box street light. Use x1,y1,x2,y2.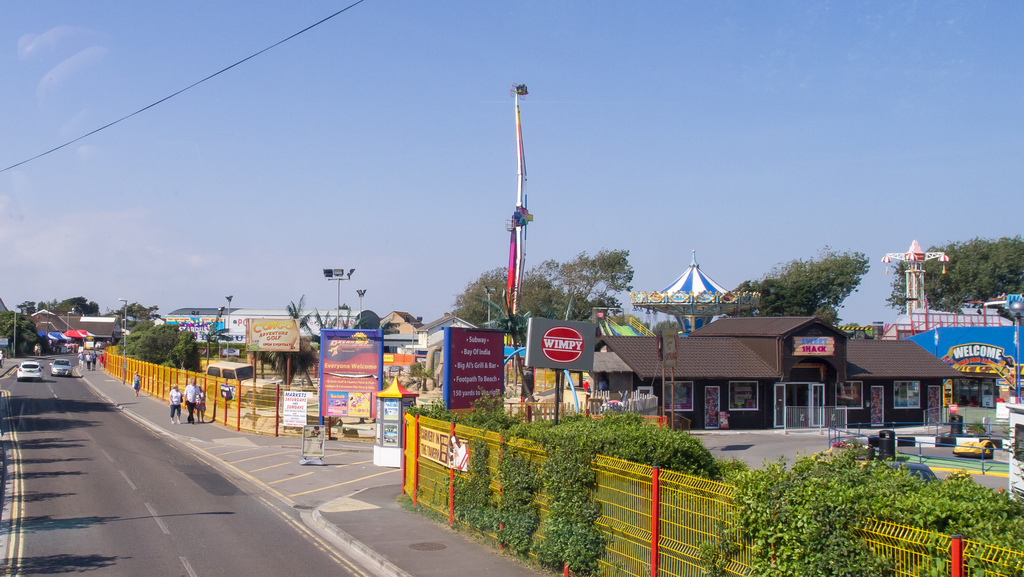
10,305,21,357.
